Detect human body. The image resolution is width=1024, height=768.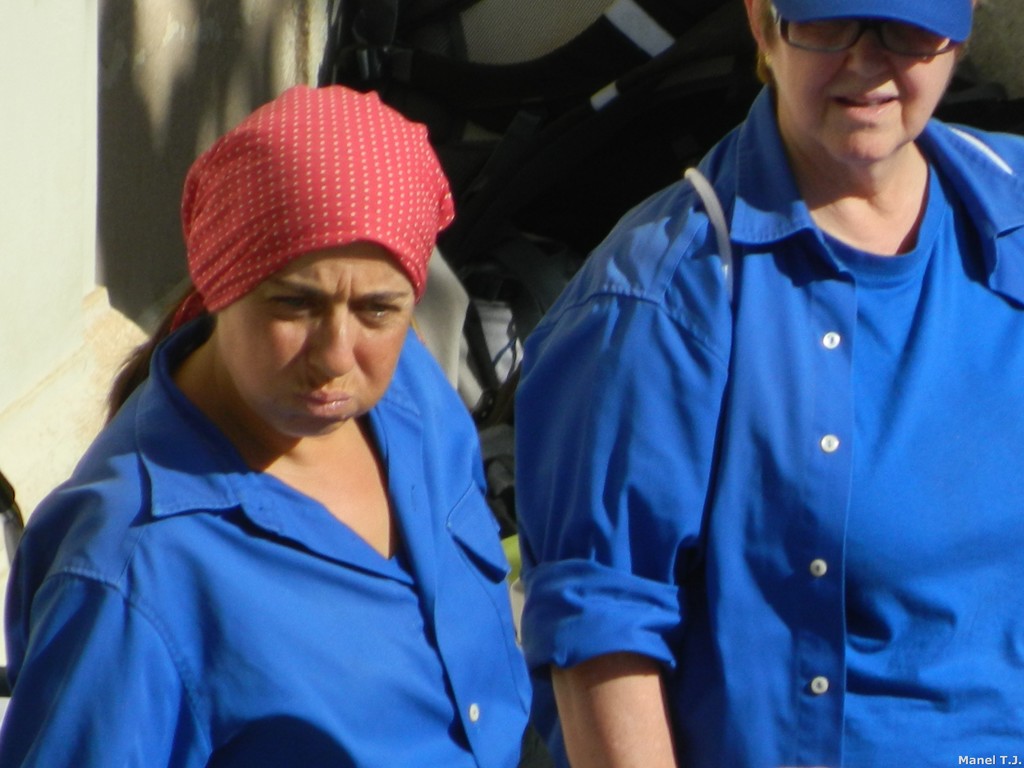
l=15, t=120, r=550, b=751.
